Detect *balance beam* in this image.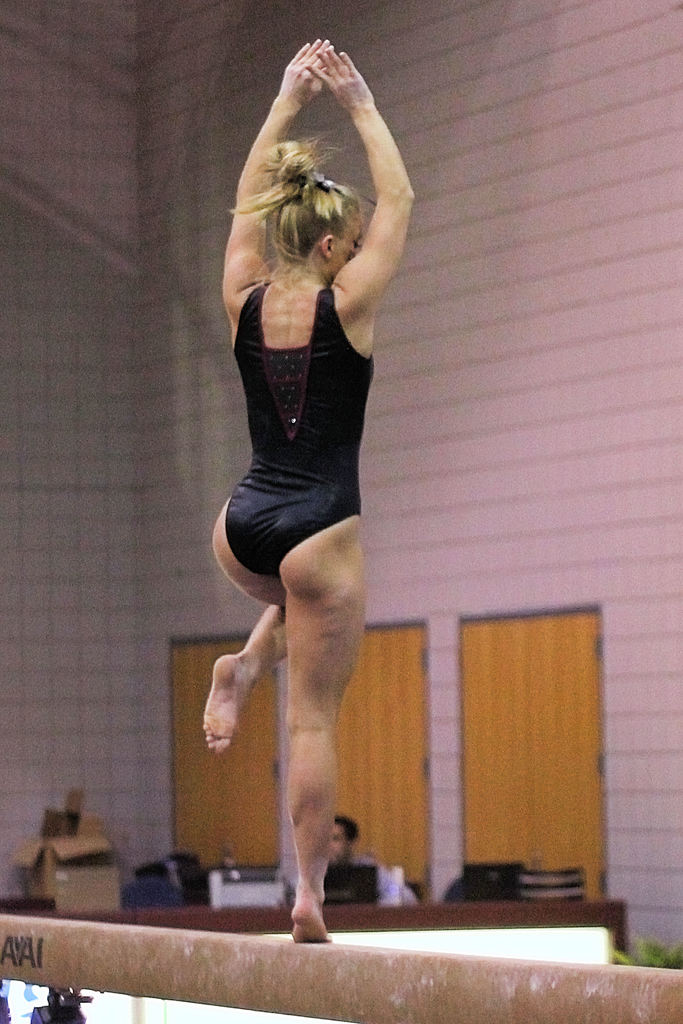
Detection: select_region(0, 916, 682, 1023).
